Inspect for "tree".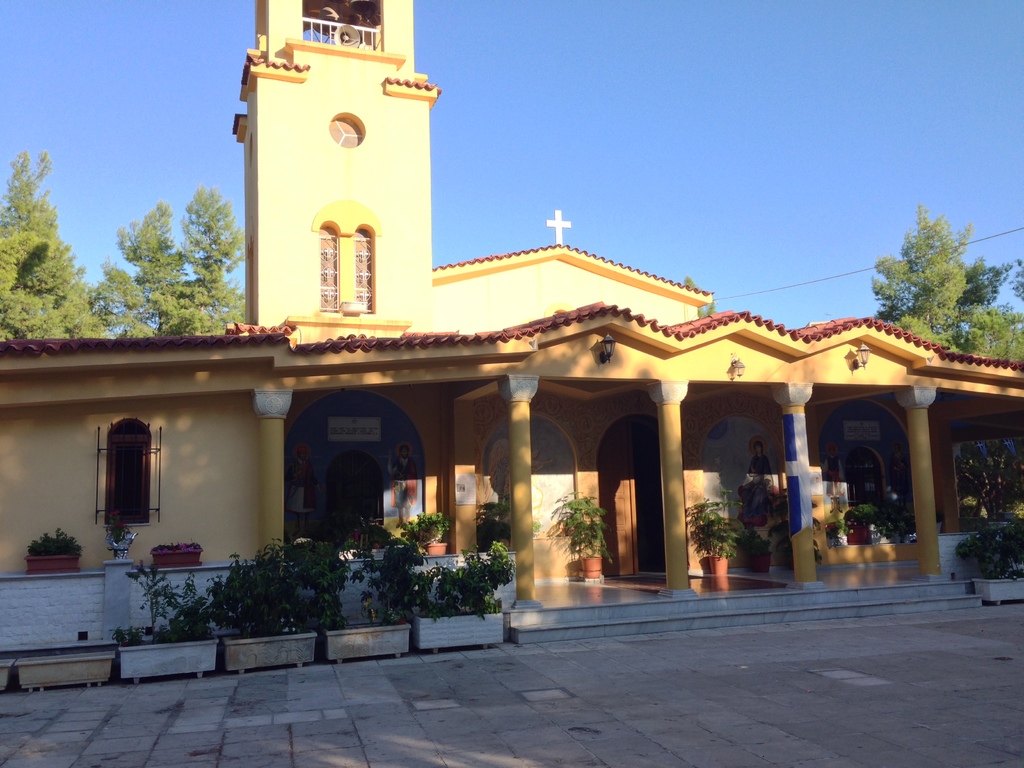
Inspection: select_region(689, 491, 723, 563).
